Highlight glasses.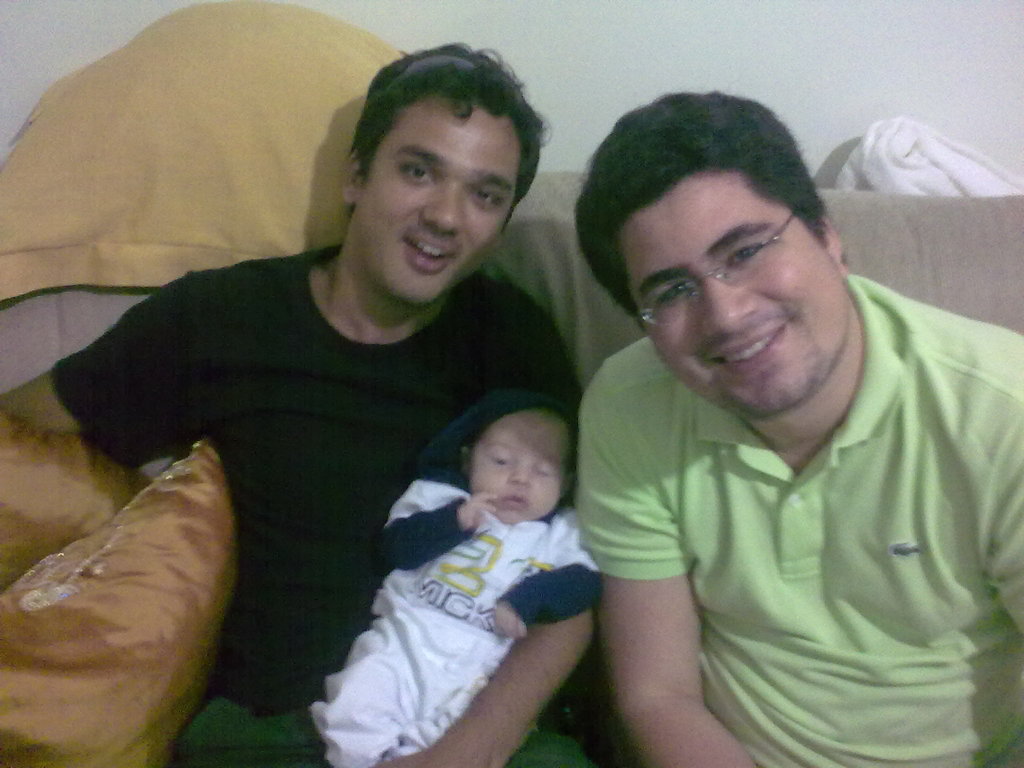
Highlighted region: region(633, 213, 800, 328).
